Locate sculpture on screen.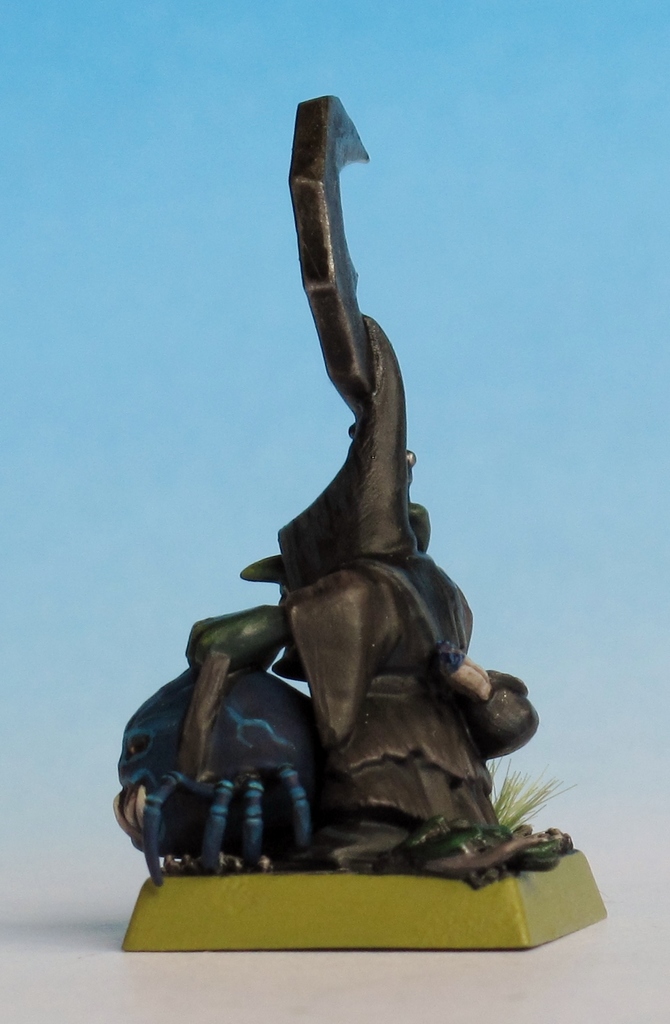
On screen at x1=133, y1=76, x2=529, y2=968.
